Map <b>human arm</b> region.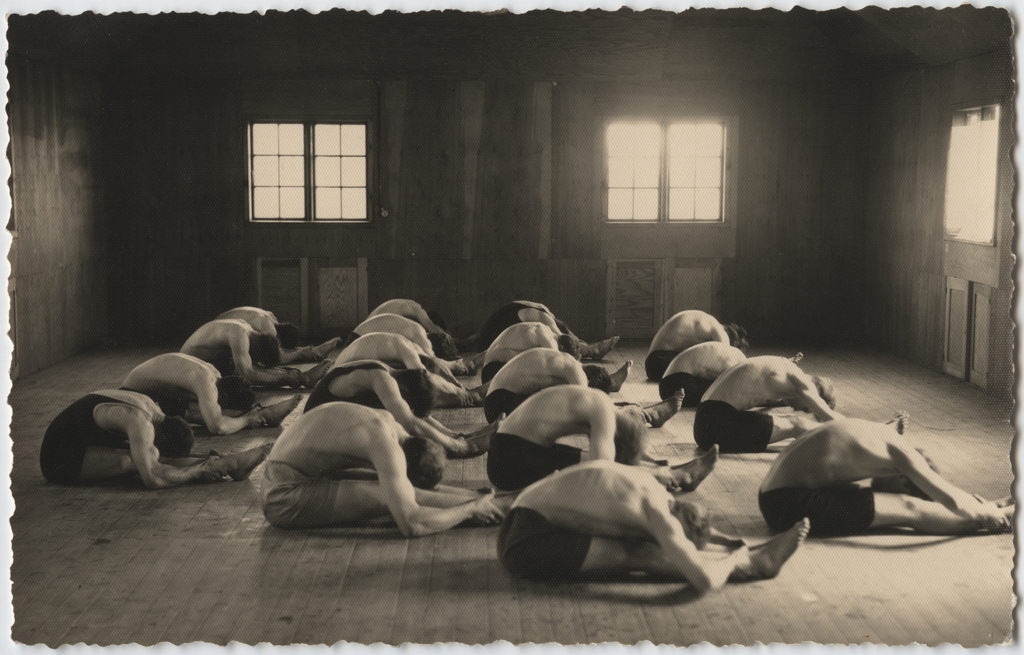
Mapped to box=[431, 481, 495, 510].
